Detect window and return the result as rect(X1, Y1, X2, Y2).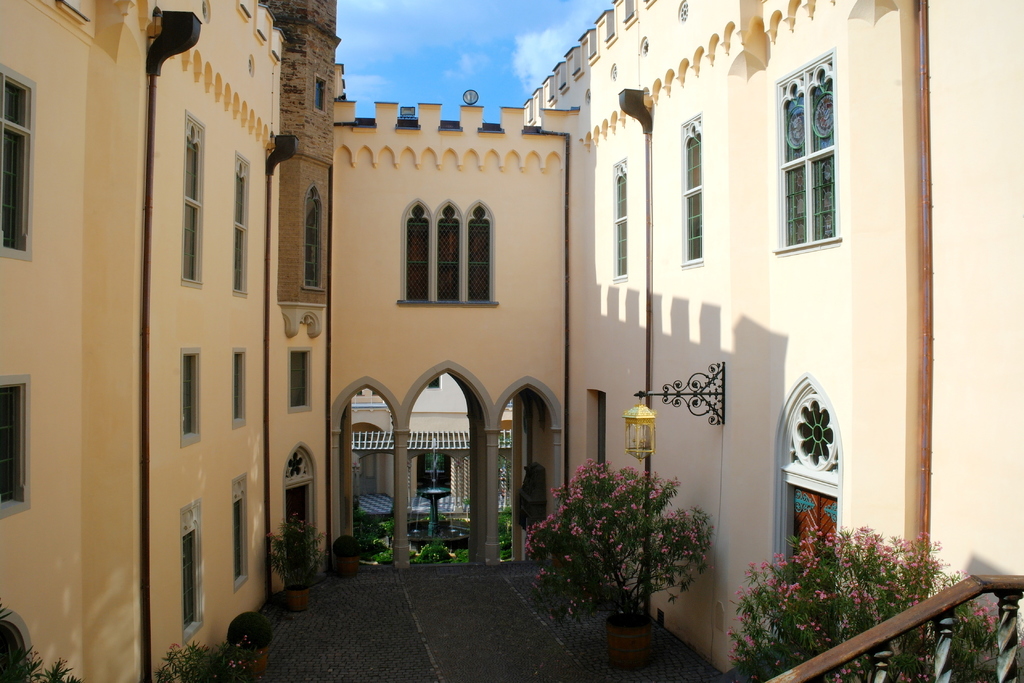
rect(178, 113, 203, 287).
